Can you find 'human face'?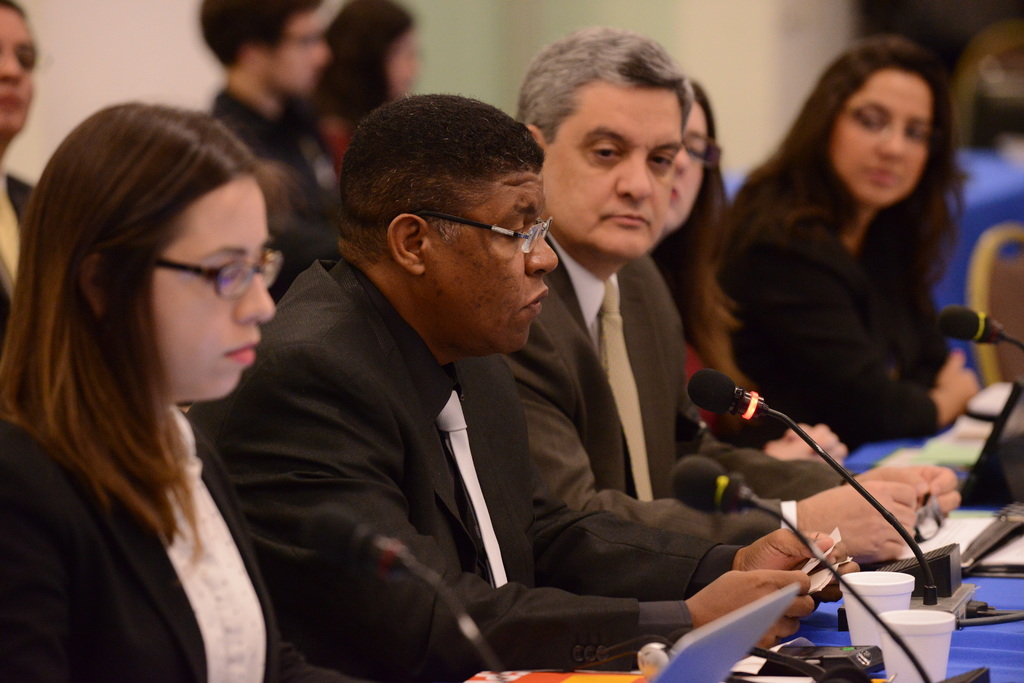
Yes, bounding box: 428 170 561 350.
